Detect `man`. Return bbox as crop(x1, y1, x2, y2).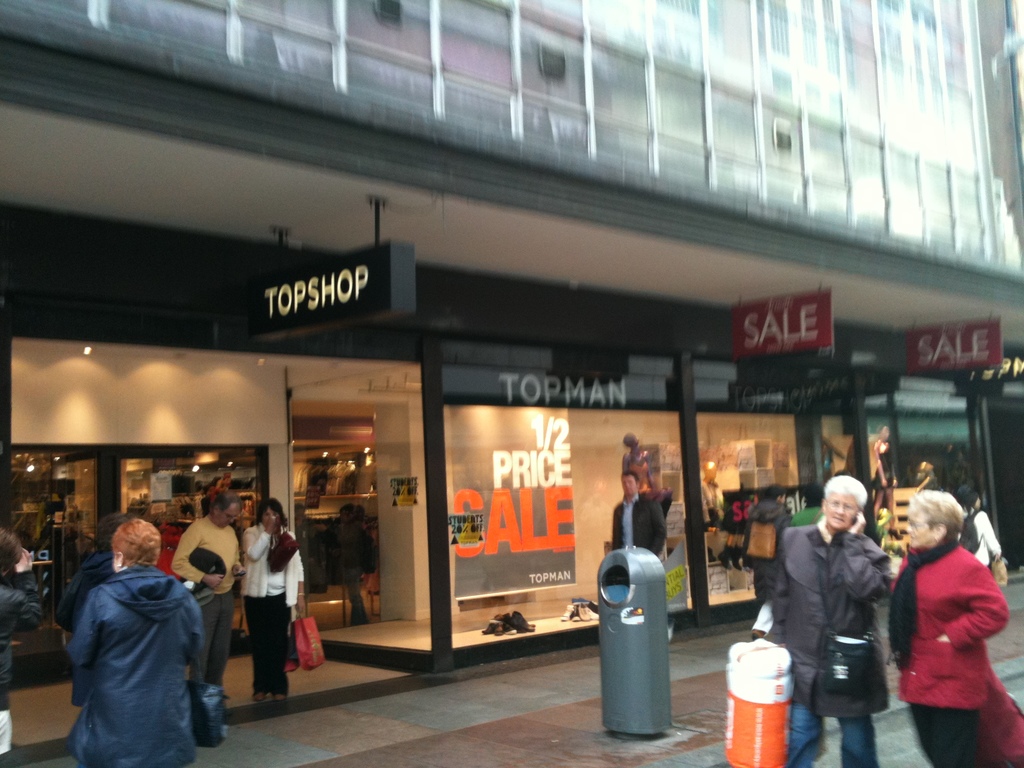
crop(614, 474, 663, 566).
